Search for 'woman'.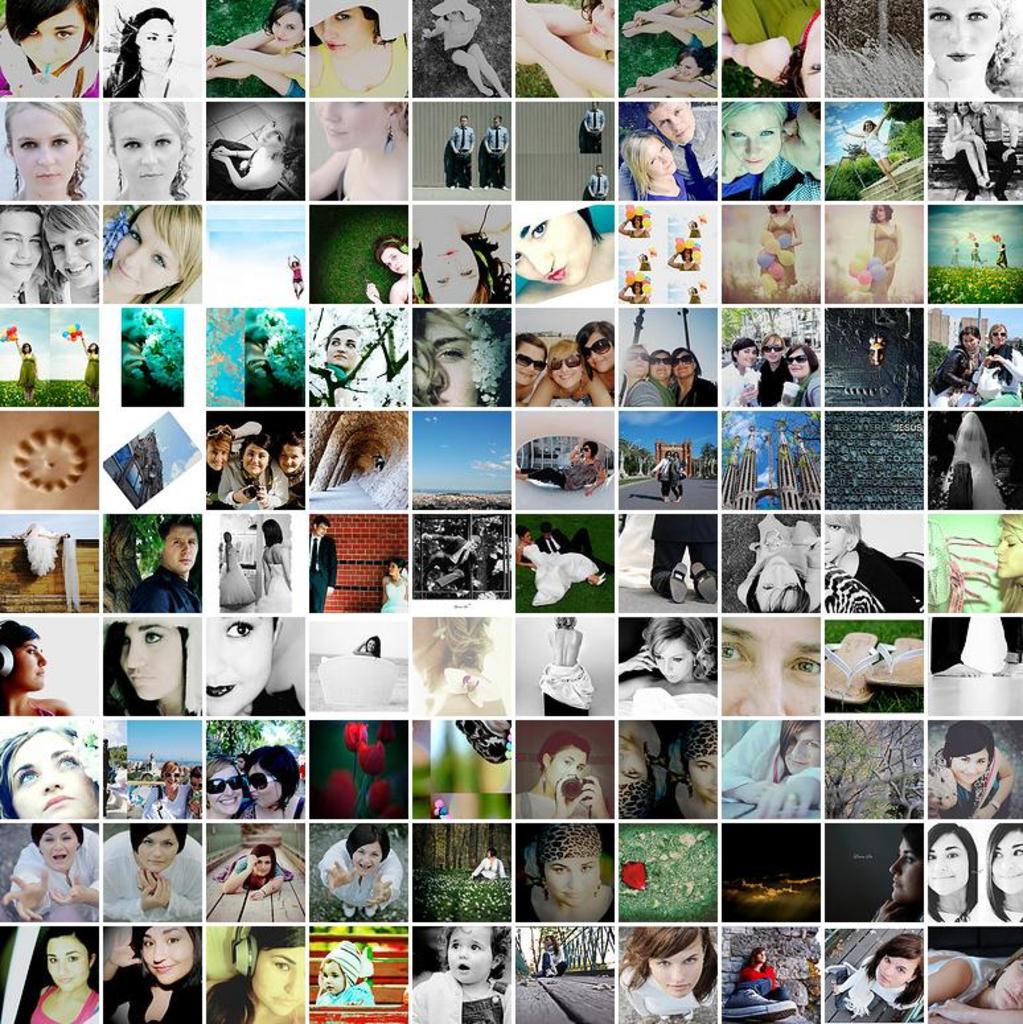
Found at detection(985, 823, 1022, 924).
